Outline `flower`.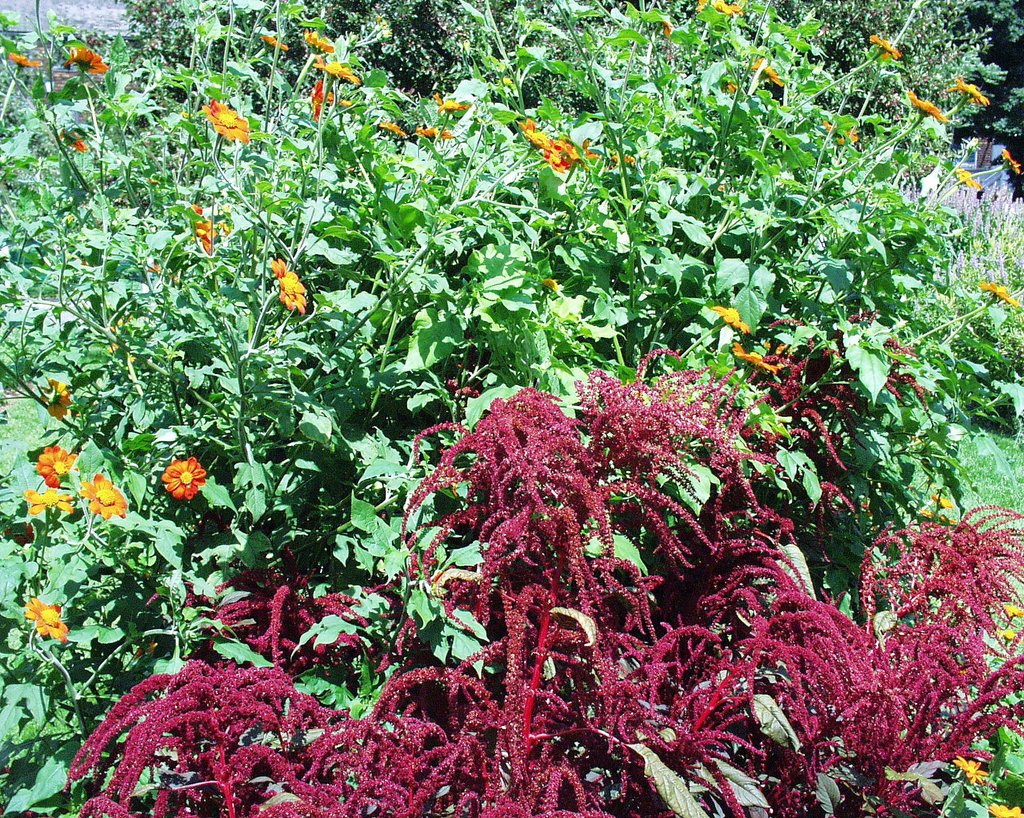
Outline: [271, 258, 319, 306].
